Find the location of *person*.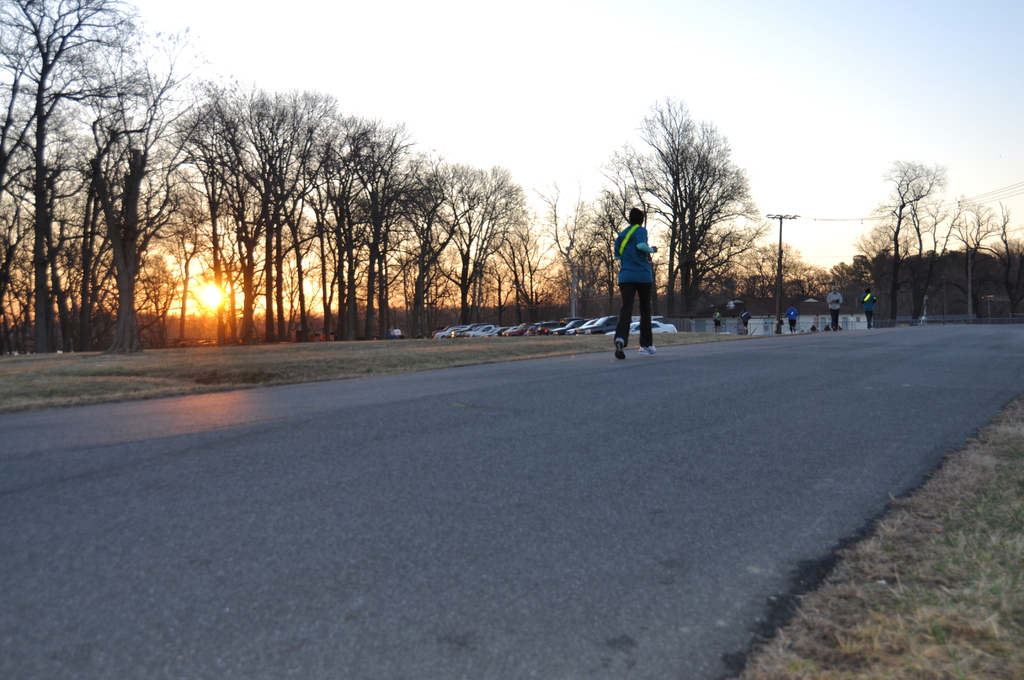
Location: (x1=616, y1=197, x2=681, y2=357).
